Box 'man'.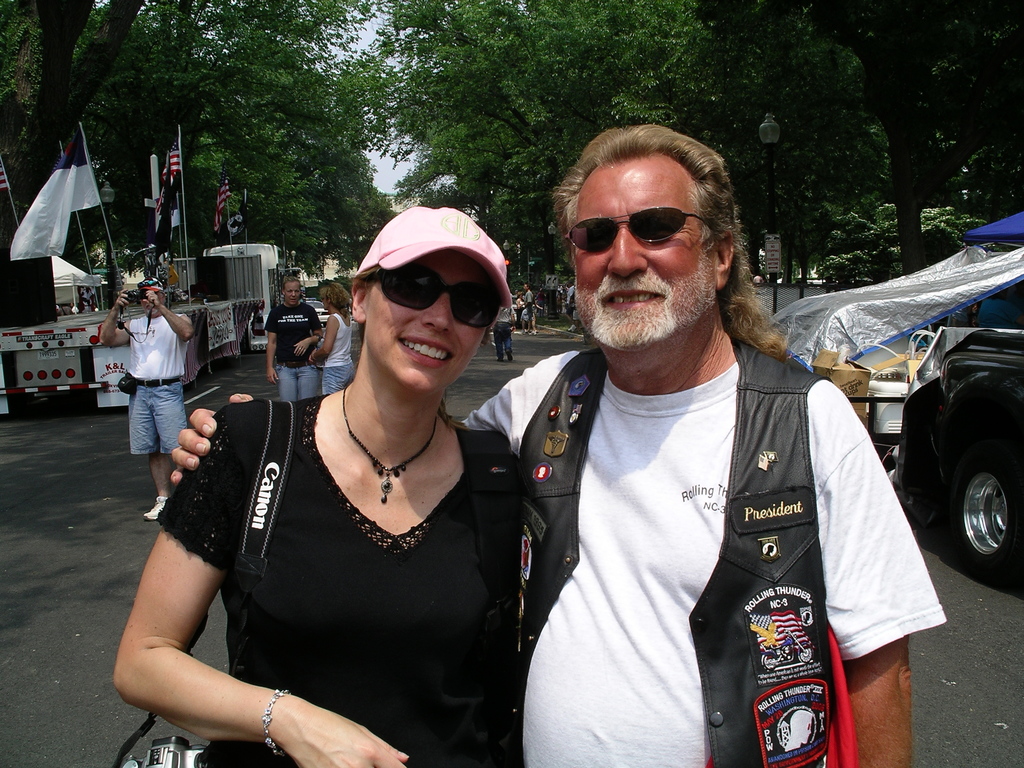
[493,305,521,358].
